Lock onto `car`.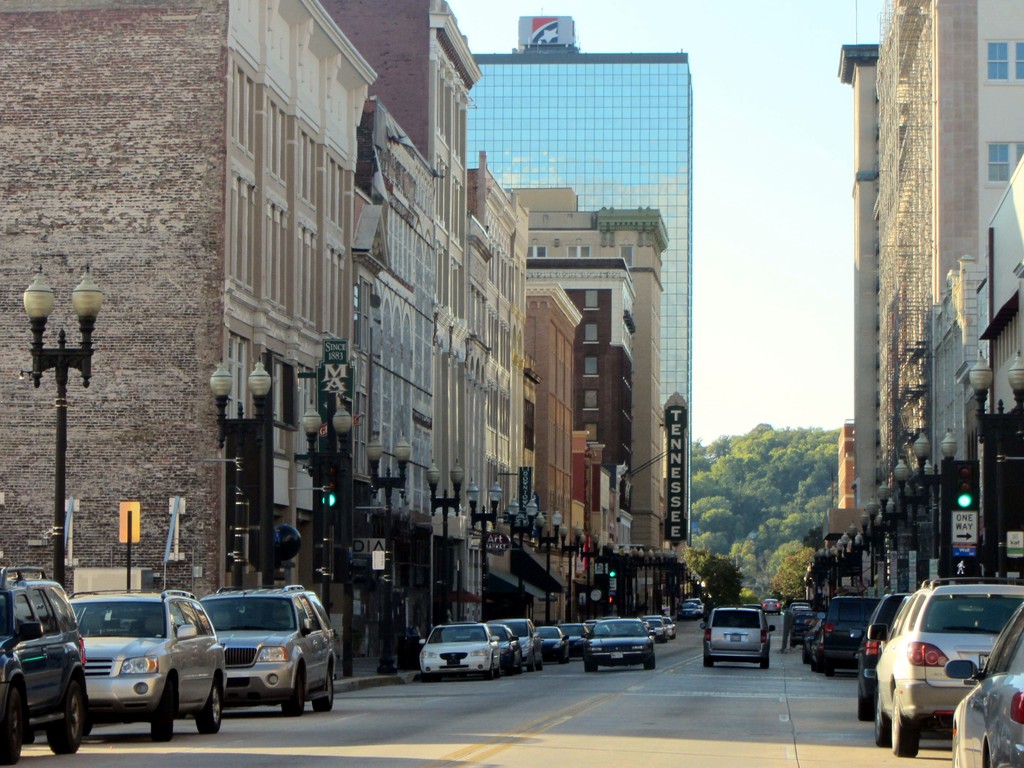
Locked: box(858, 586, 1014, 753).
